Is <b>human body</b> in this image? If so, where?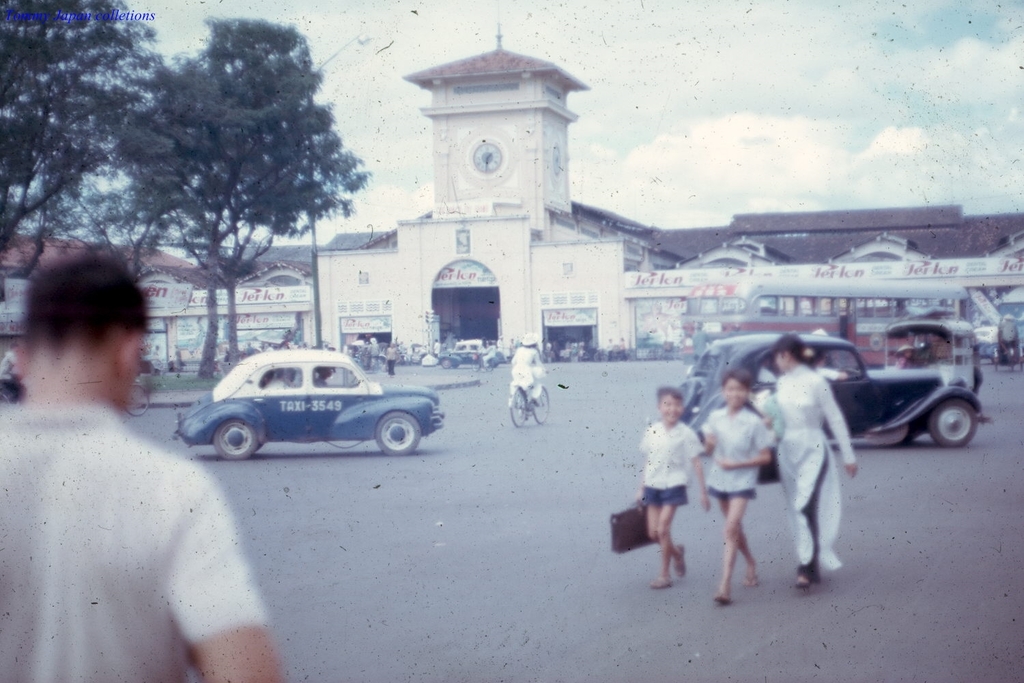
Yes, at left=636, top=384, right=711, bottom=589.
